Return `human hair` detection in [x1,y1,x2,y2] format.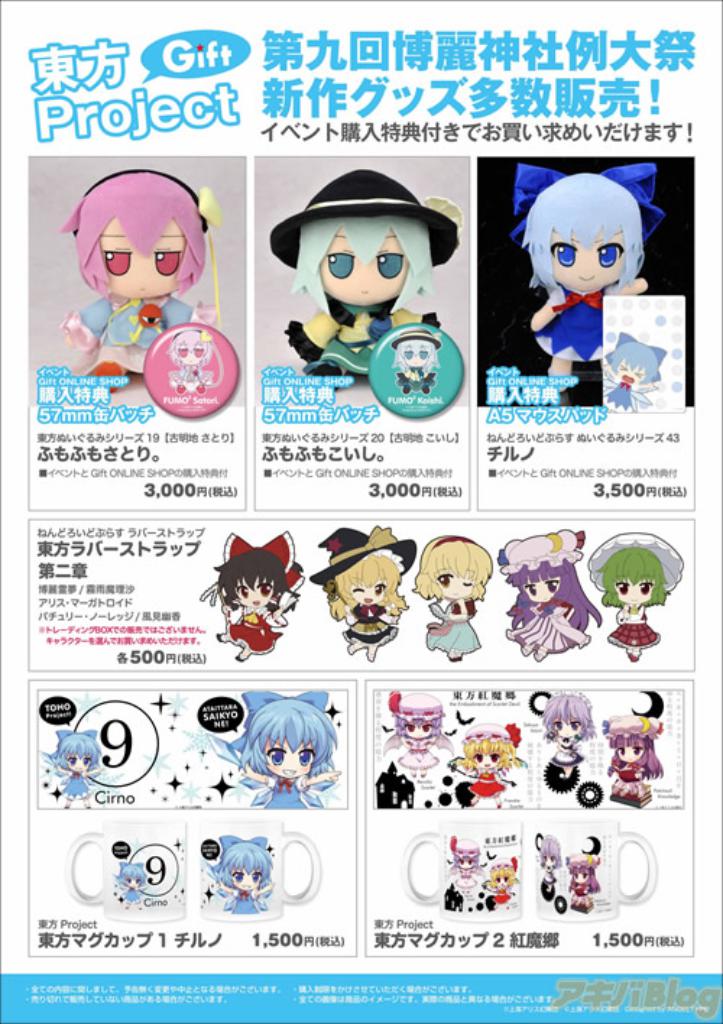
[214,842,273,891].
